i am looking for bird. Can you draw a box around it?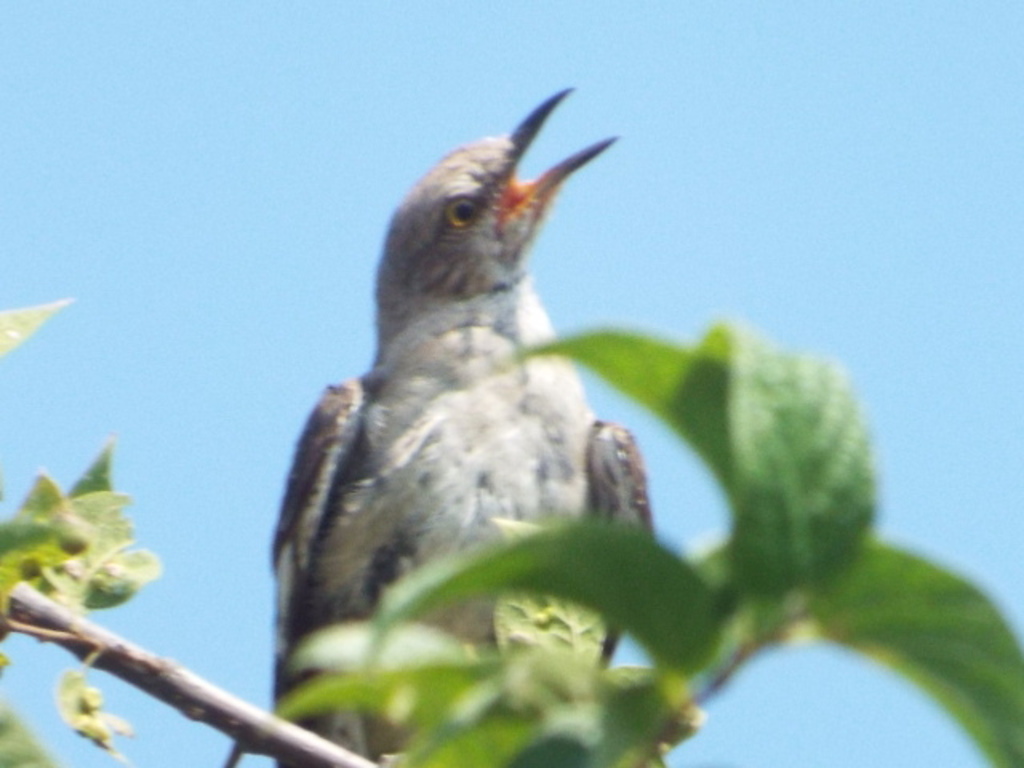
Sure, the bounding box is box=[267, 64, 874, 744].
